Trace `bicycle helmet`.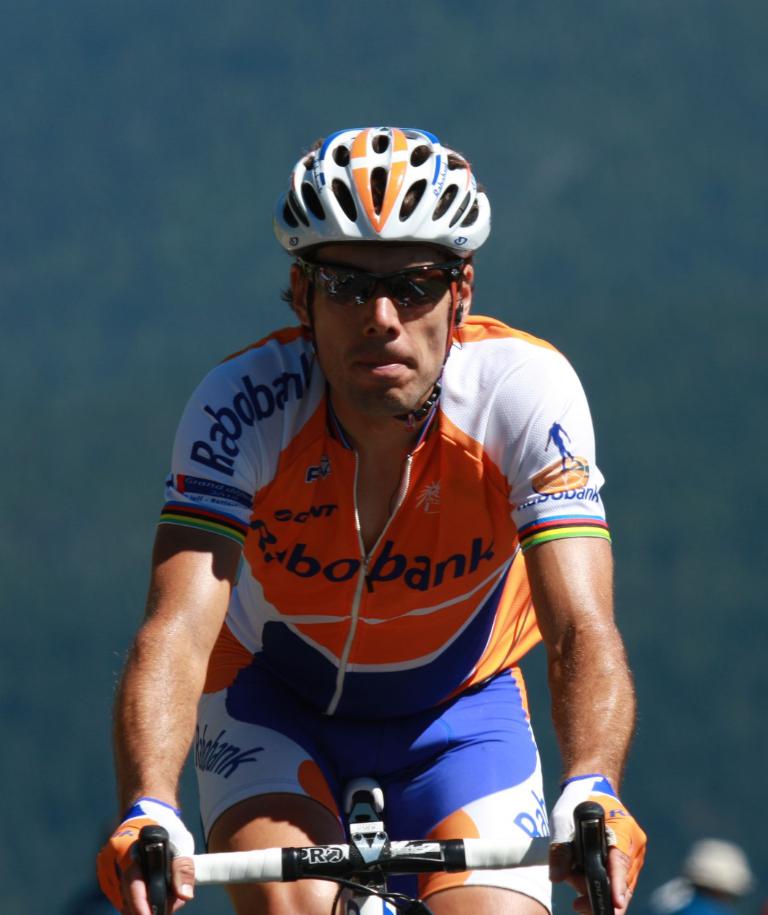
Traced to (267, 126, 490, 264).
